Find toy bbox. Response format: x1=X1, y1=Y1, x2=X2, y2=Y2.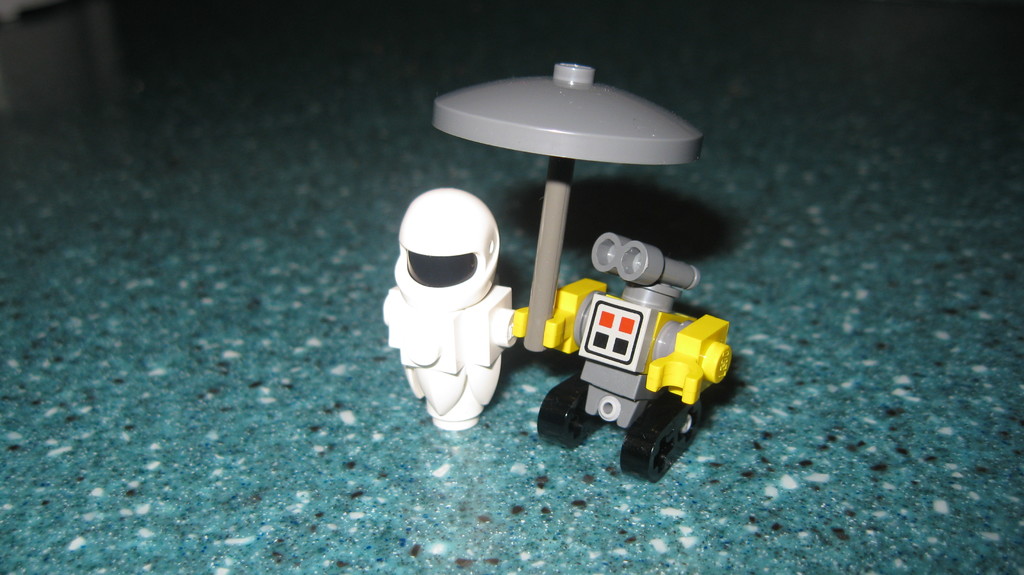
x1=385, y1=186, x2=536, y2=433.
